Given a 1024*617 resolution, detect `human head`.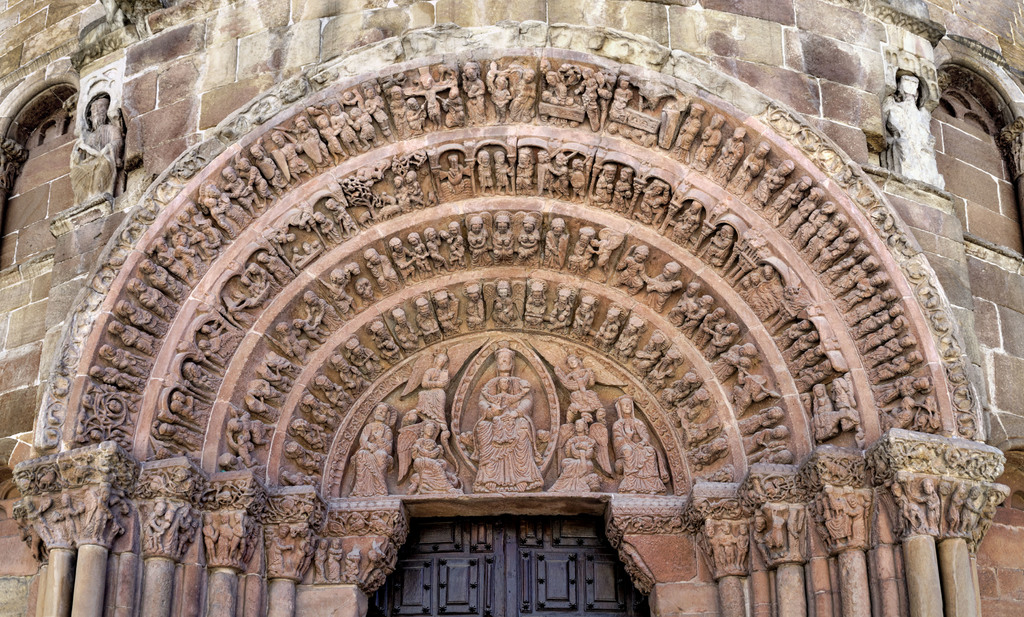
449, 154, 461, 166.
